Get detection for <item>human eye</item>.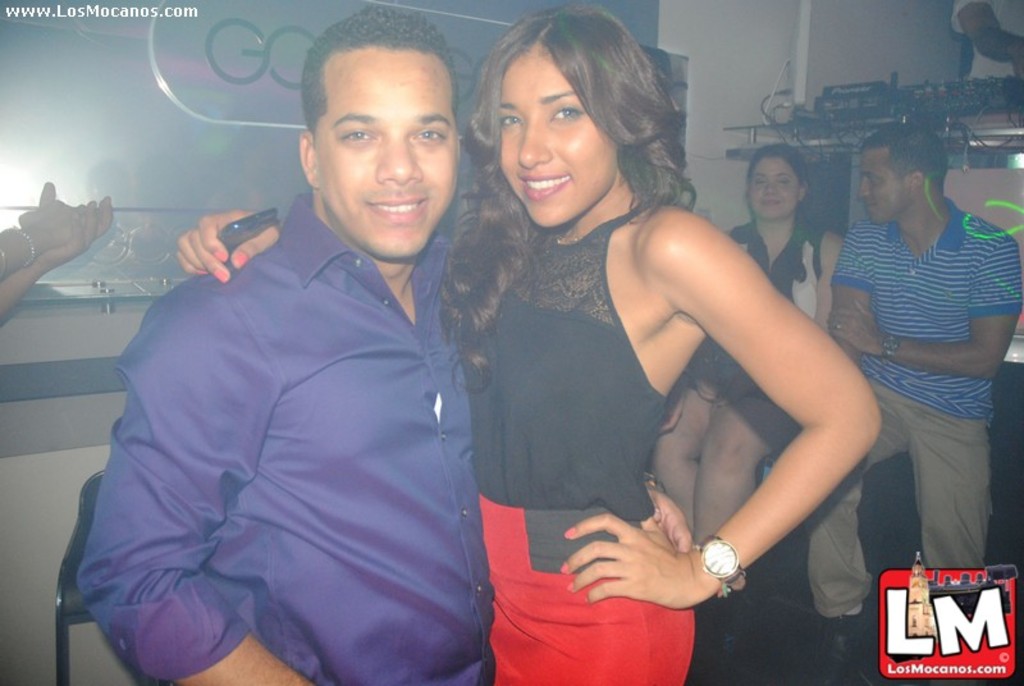
Detection: (x1=771, y1=175, x2=790, y2=186).
